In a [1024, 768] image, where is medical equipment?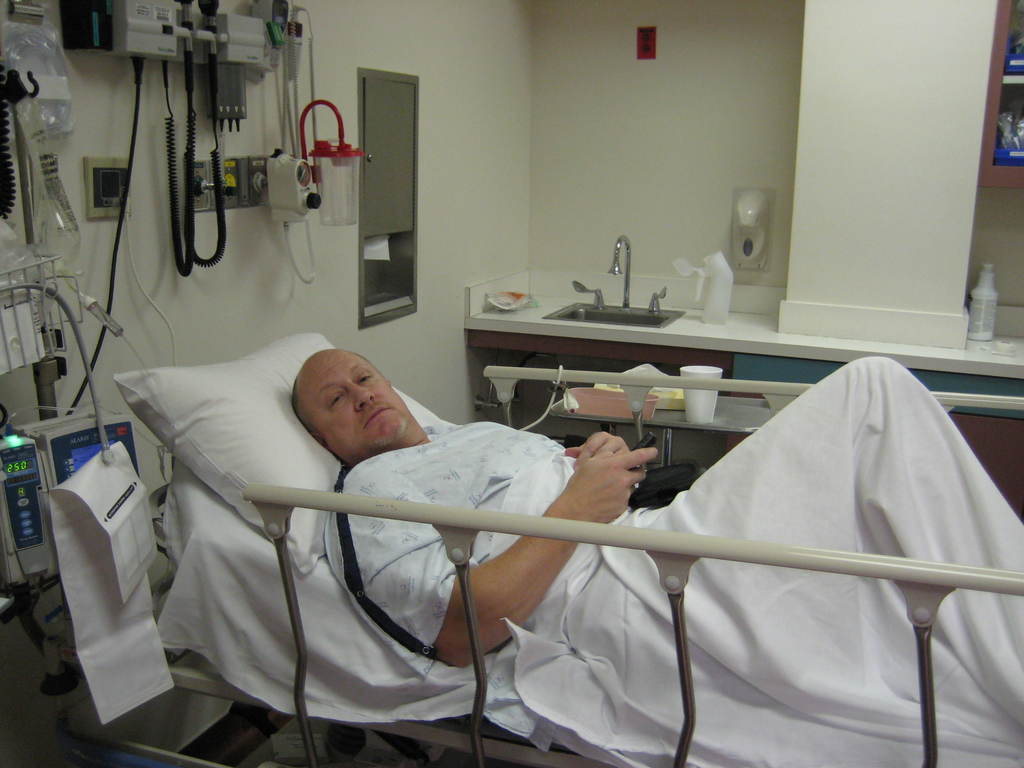
(x1=0, y1=0, x2=365, y2=689).
